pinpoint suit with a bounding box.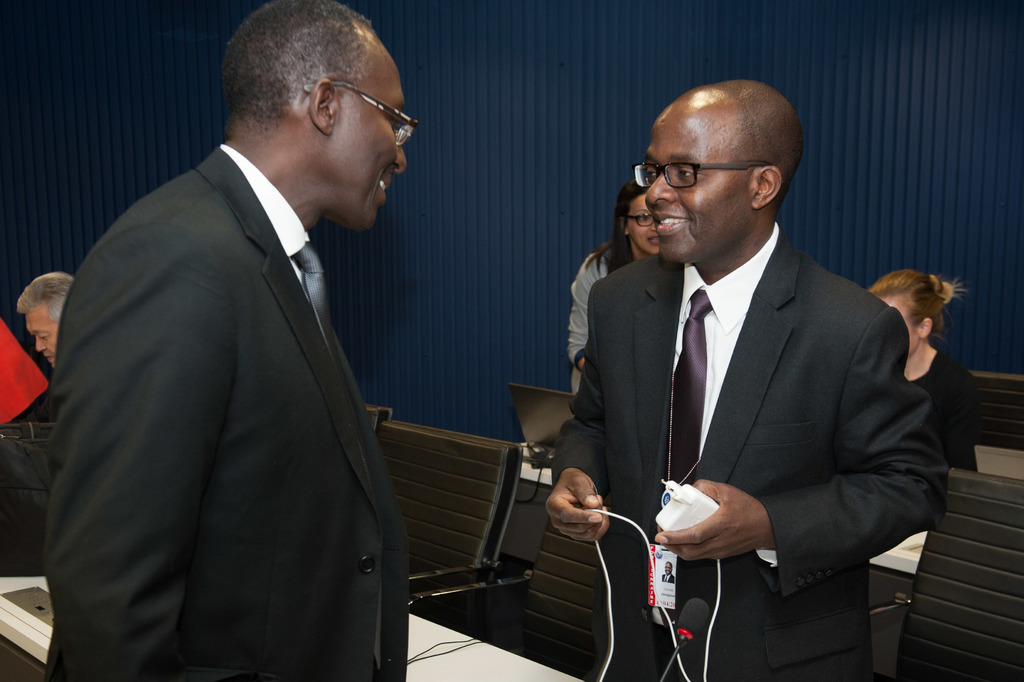
l=35, t=0, r=433, b=673.
